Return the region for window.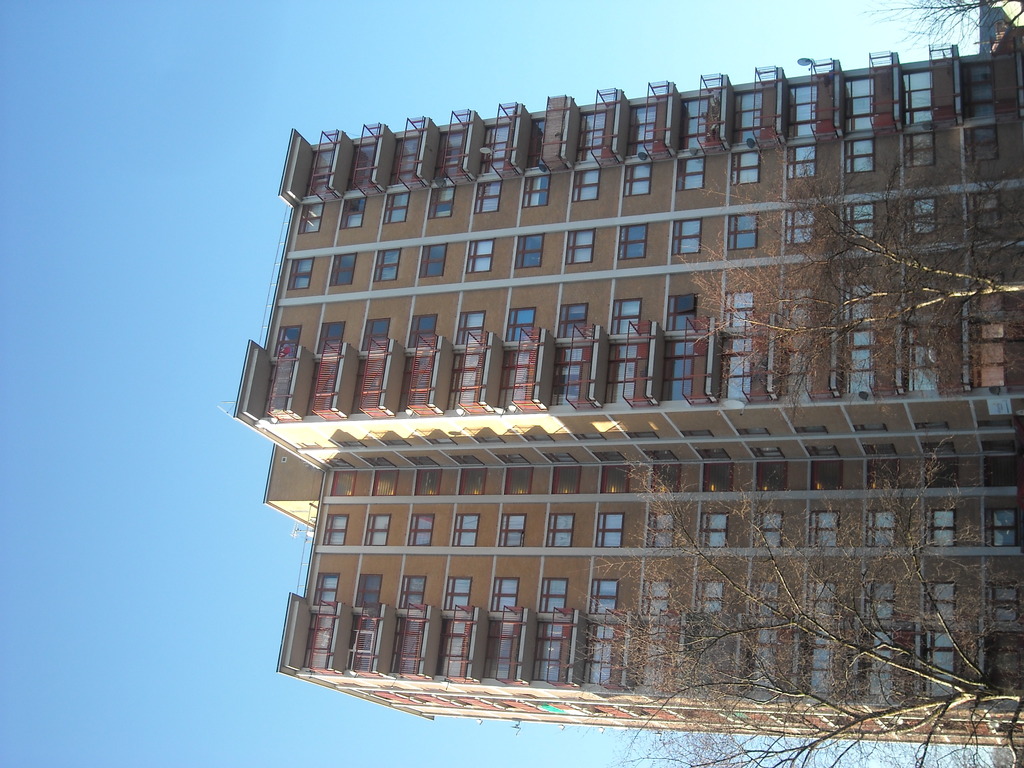
(x1=865, y1=458, x2=902, y2=493).
